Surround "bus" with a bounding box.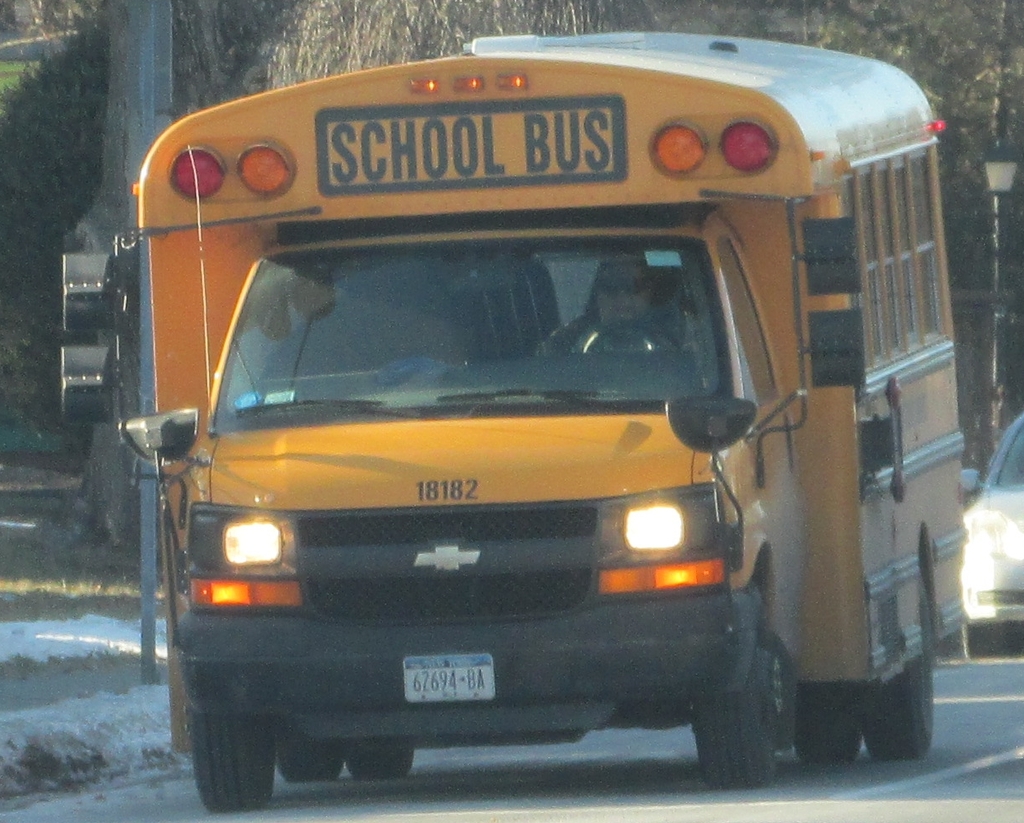
(x1=113, y1=29, x2=968, y2=812).
